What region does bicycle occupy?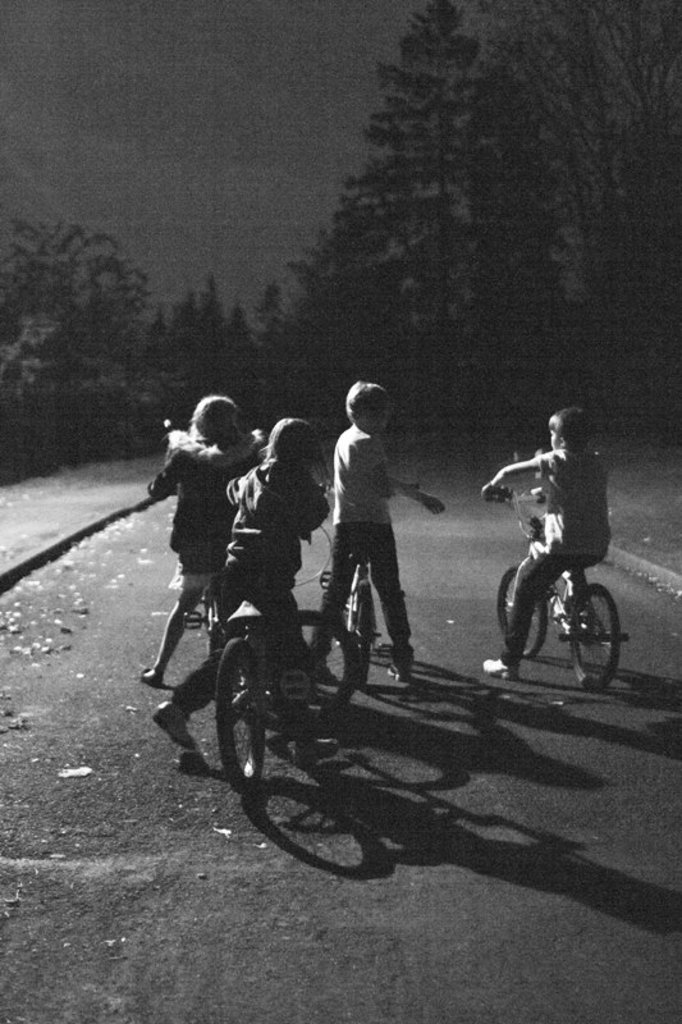
detection(156, 445, 274, 657).
